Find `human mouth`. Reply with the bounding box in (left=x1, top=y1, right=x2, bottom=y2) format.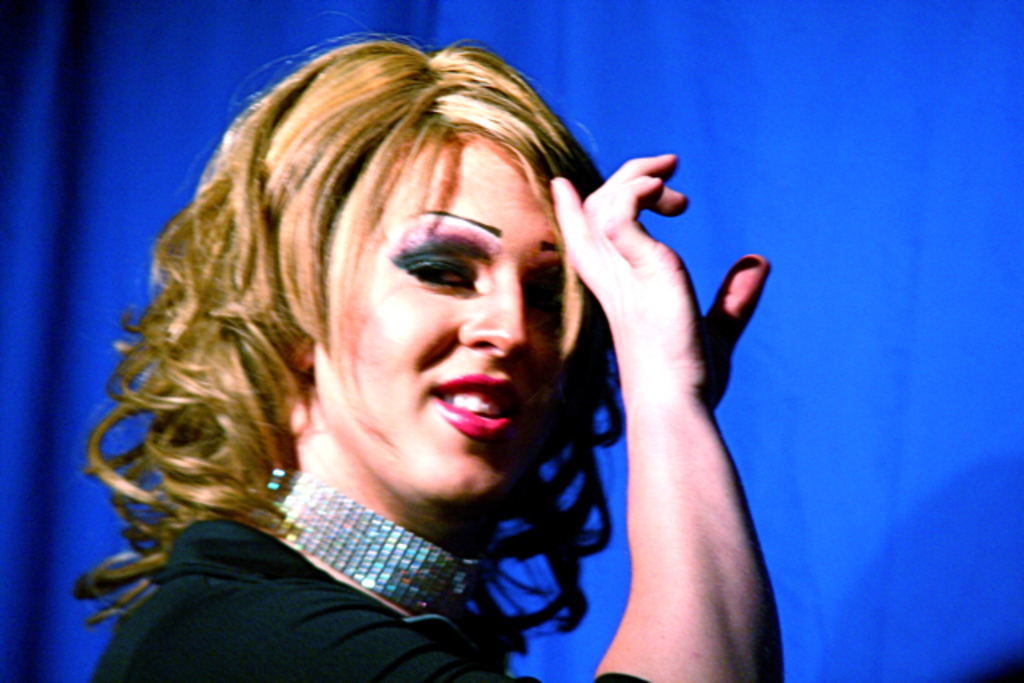
(left=402, top=381, right=514, bottom=453).
